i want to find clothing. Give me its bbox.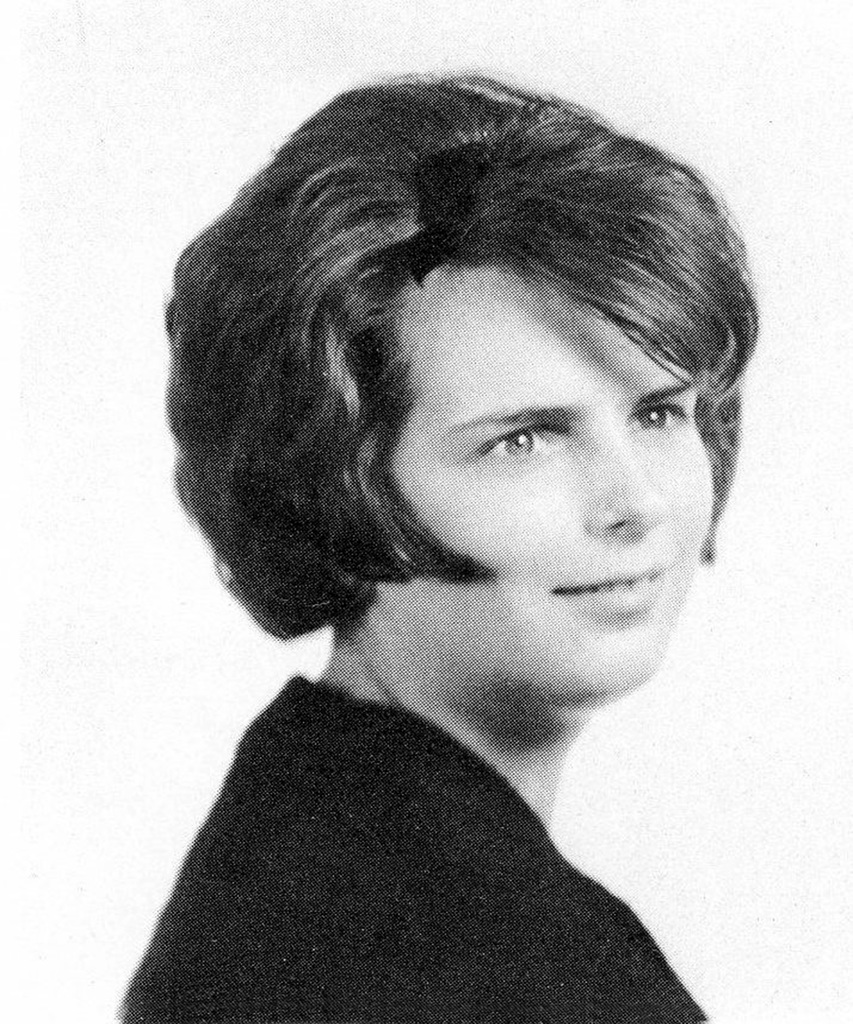
{"x1": 97, "y1": 618, "x2": 777, "y2": 1014}.
